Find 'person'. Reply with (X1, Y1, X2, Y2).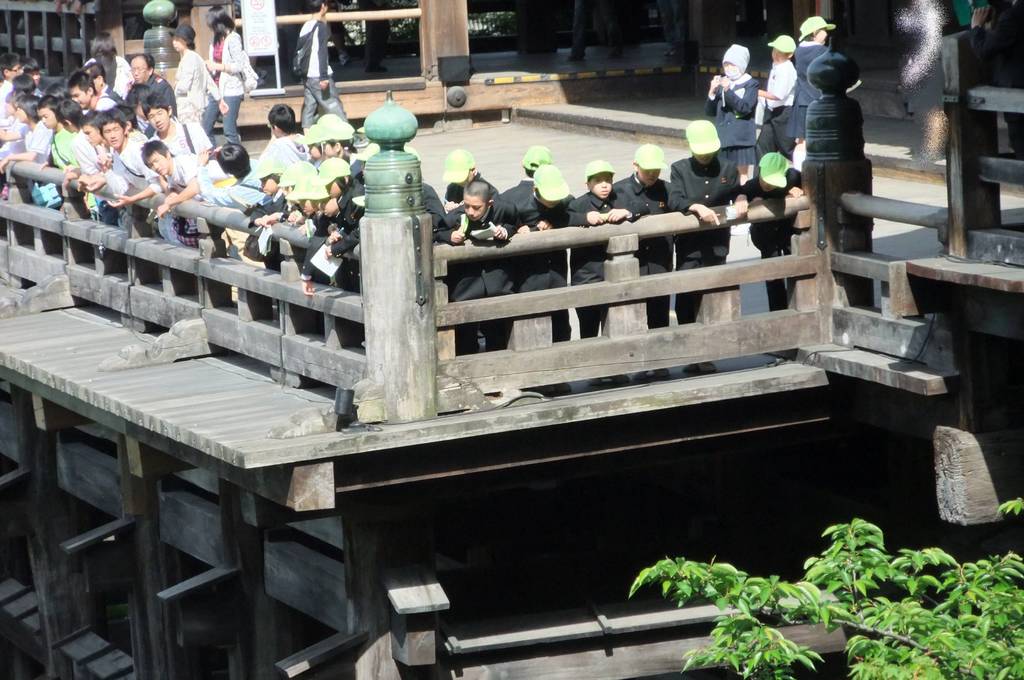
(734, 147, 805, 358).
